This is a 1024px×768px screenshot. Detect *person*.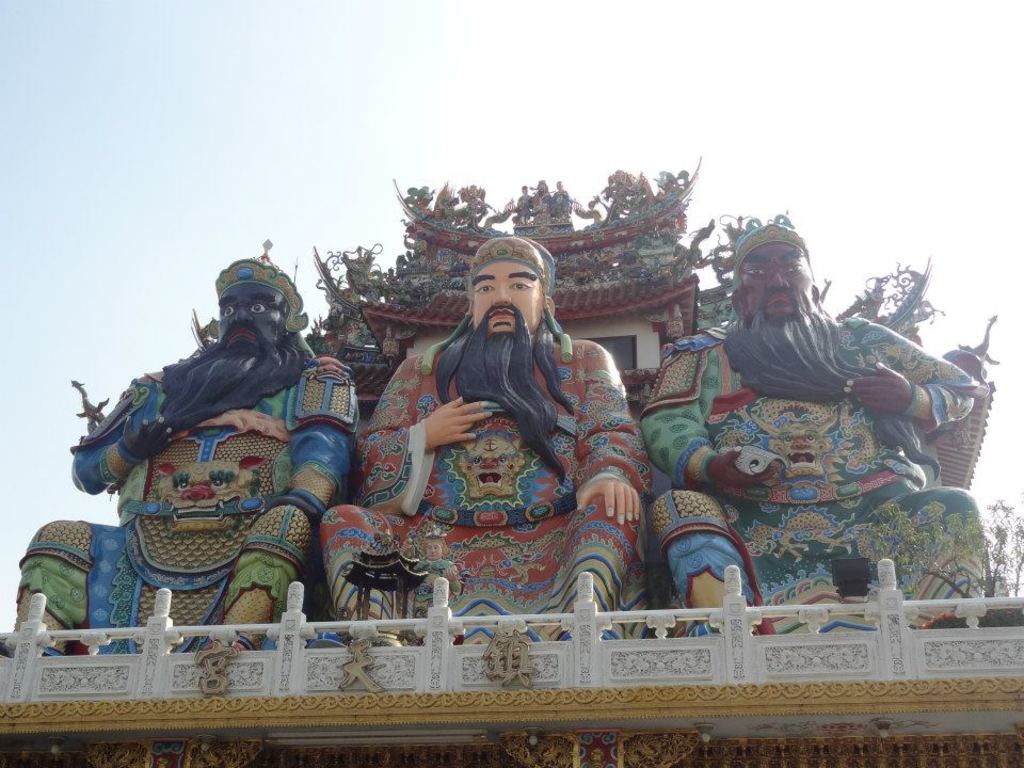
6, 259, 358, 652.
